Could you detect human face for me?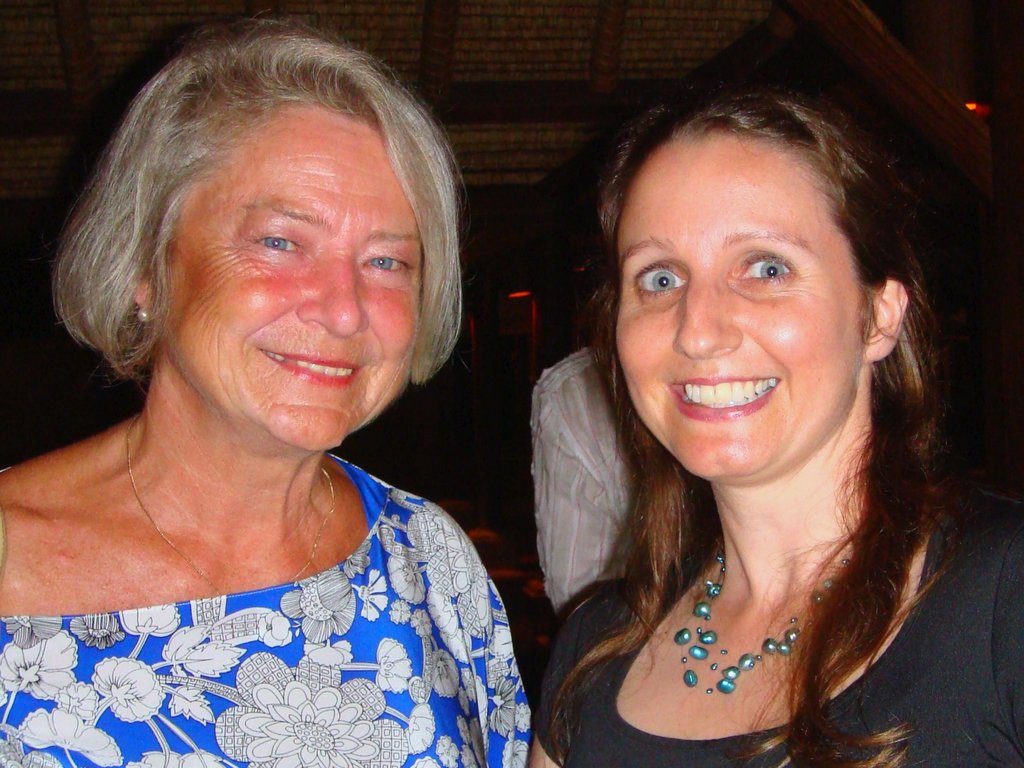
Detection result: l=159, t=109, r=421, b=452.
